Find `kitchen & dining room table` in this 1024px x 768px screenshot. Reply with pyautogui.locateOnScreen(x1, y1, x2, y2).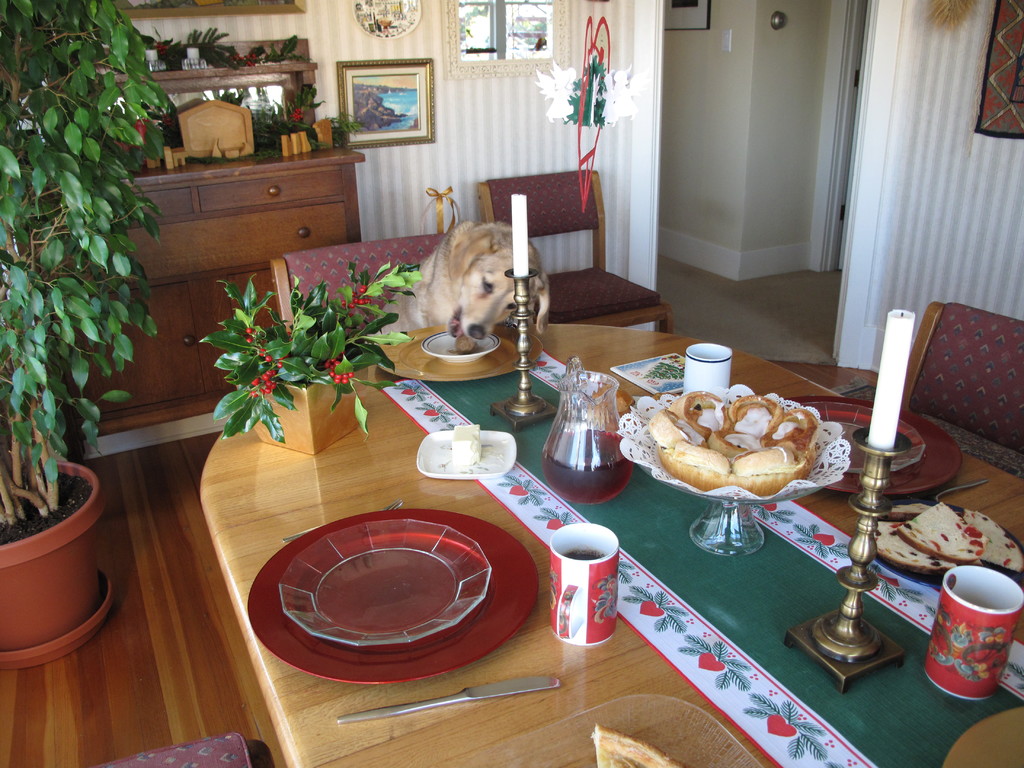
pyautogui.locateOnScreen(90, 230, 1023, 767).
